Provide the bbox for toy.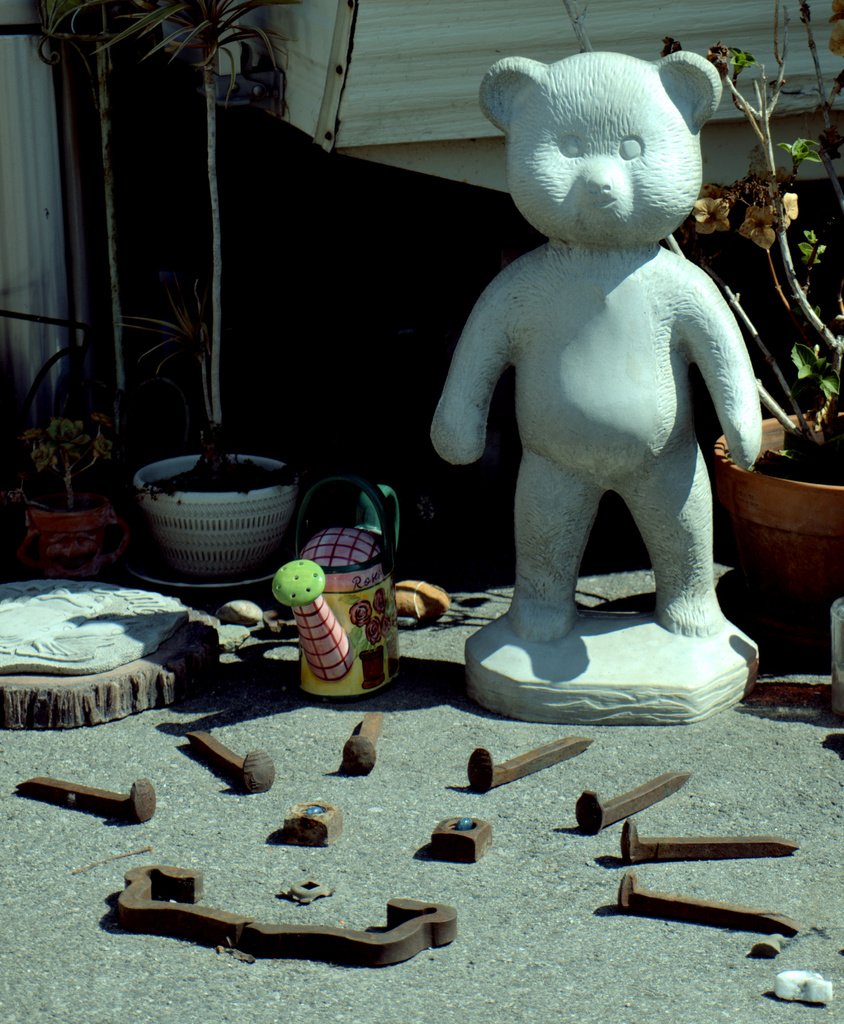
crop(466, 729, 596, 790).
